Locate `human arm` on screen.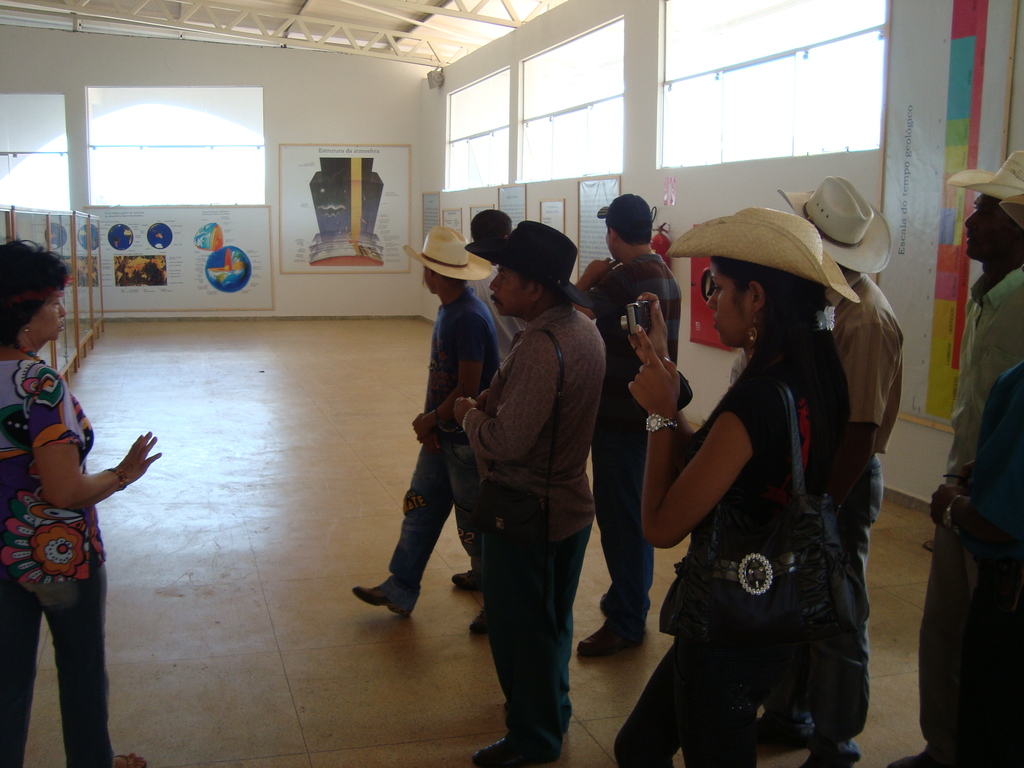
On screen at (625, 351, 769, 585).
